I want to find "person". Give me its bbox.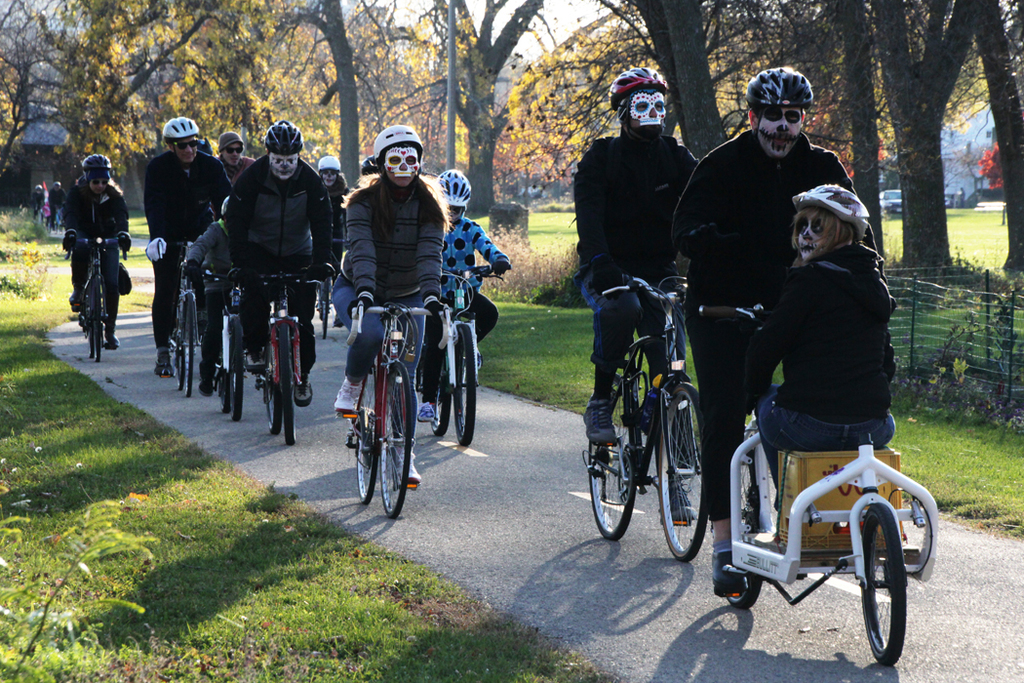
detection(336, 148, 449, 487).
